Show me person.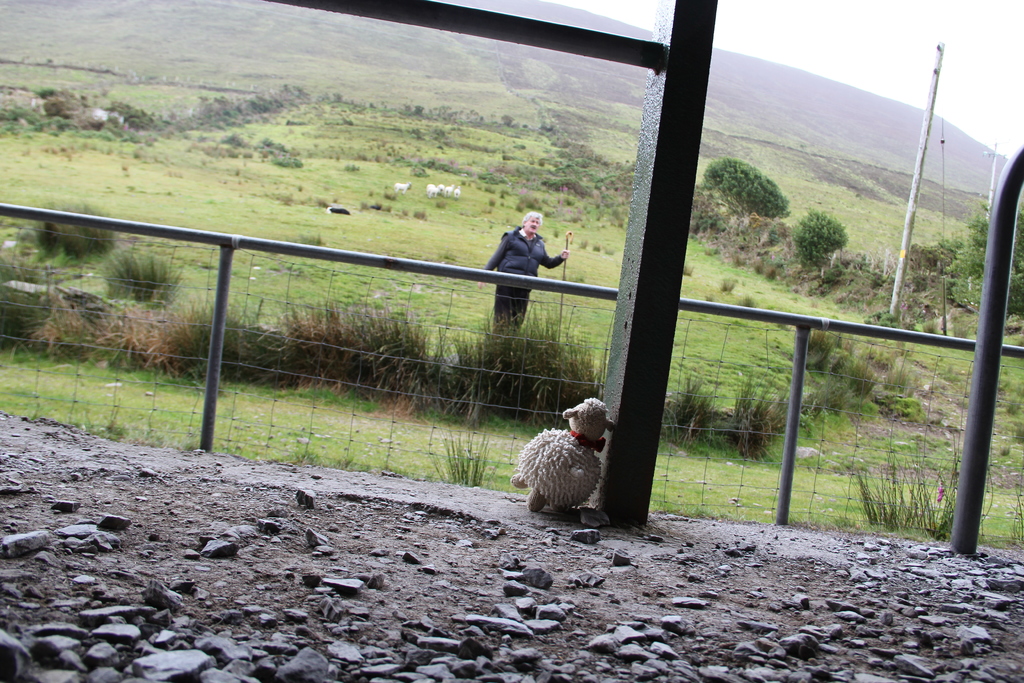
person is here: bbox=[484, 201, 564, 345].
